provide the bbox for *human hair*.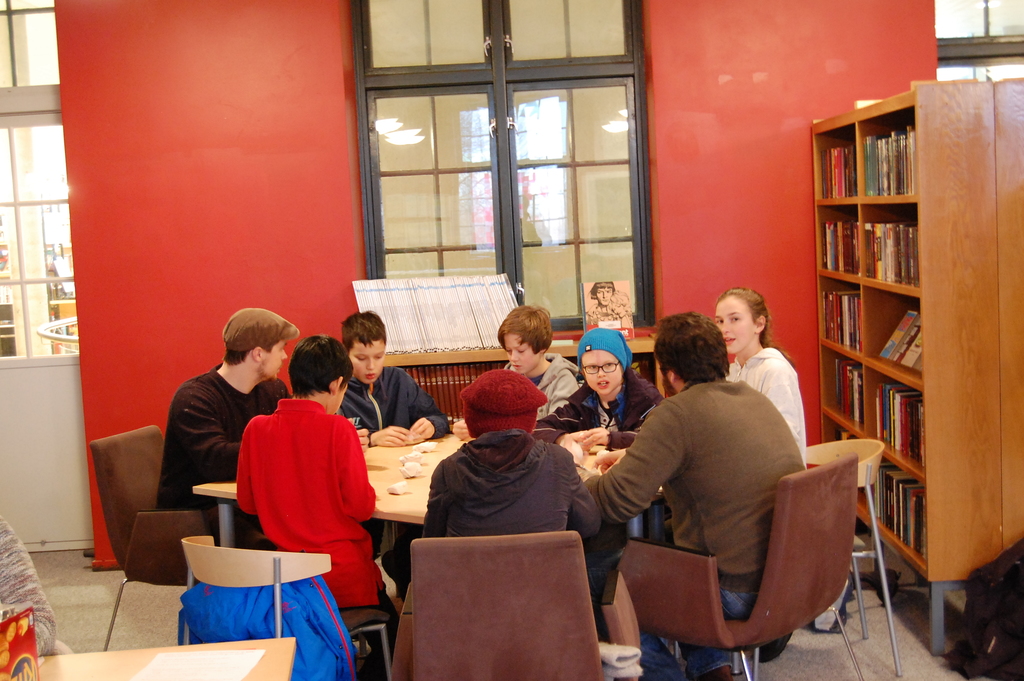
l=339, t=308, r=387, b=346.
